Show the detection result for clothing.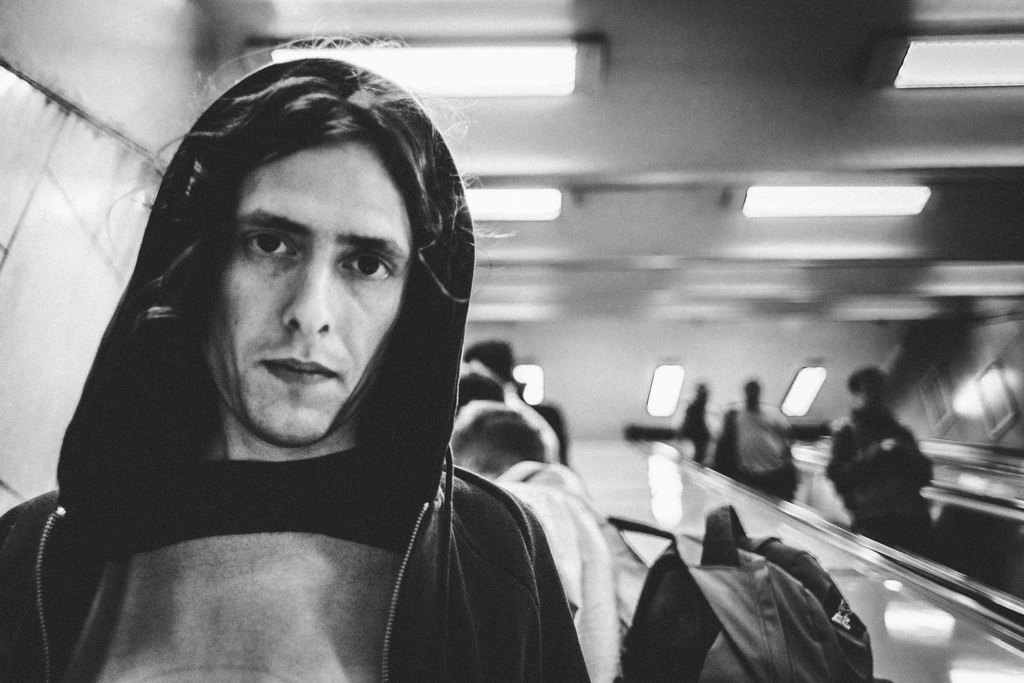
pyautogui.locateOnScreen(0, 60, 579, 682).
